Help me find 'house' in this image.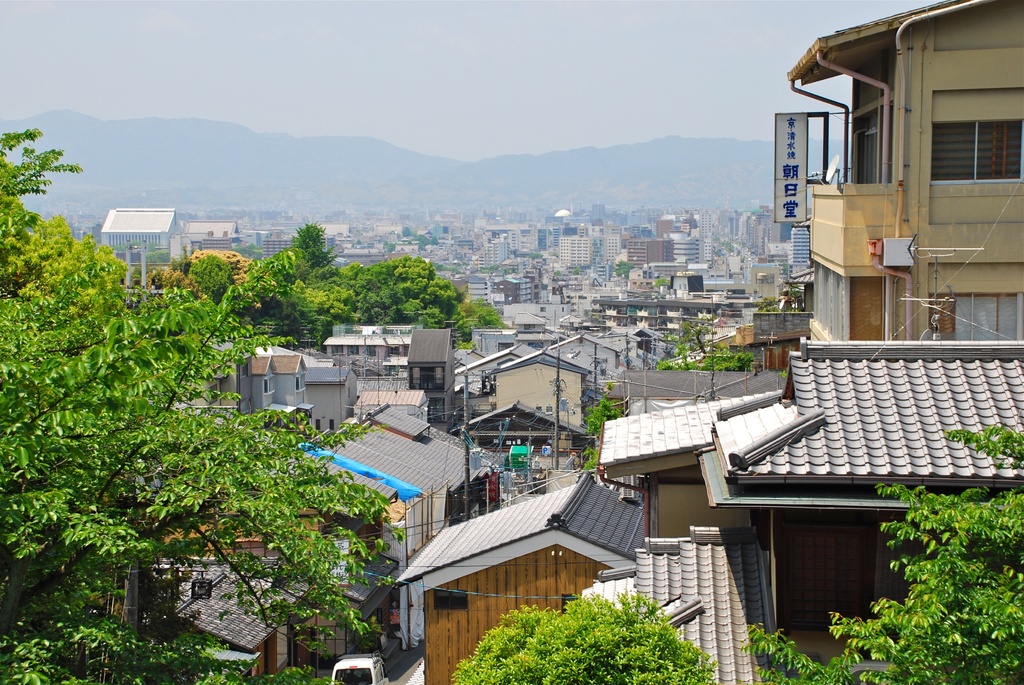
Found it: <box>632,239,674,268</box>.
